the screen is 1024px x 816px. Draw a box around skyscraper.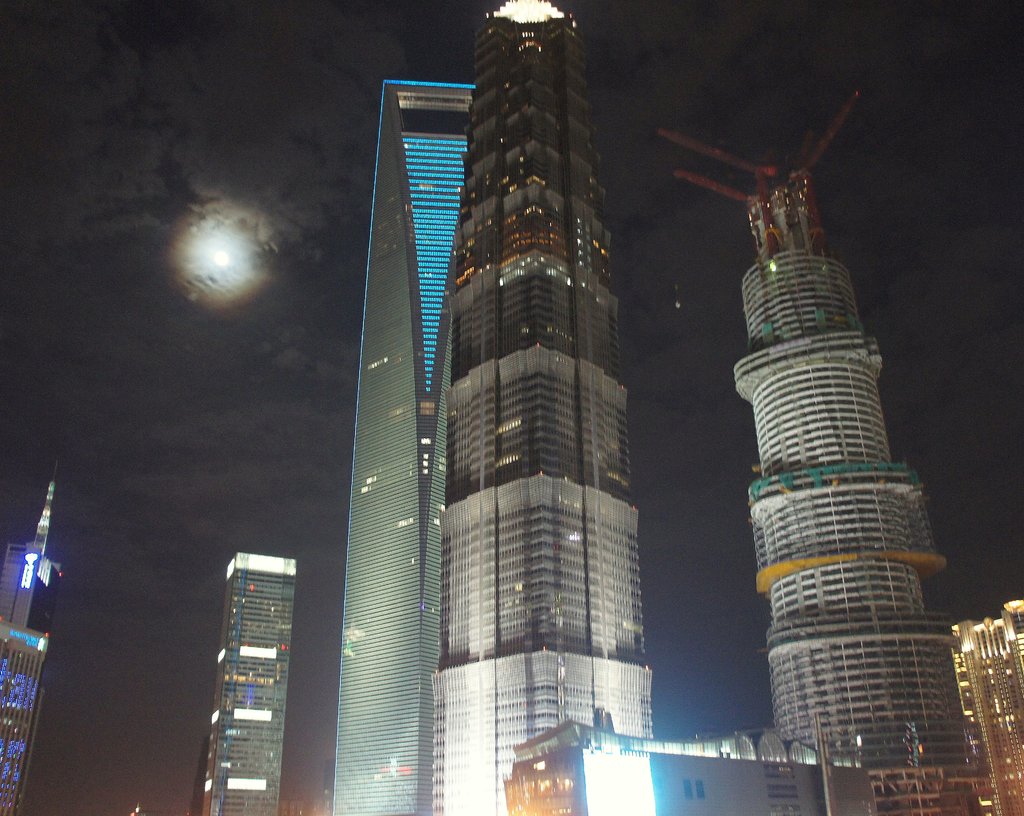
(left=190, top=552, right=296, bottom=815).
